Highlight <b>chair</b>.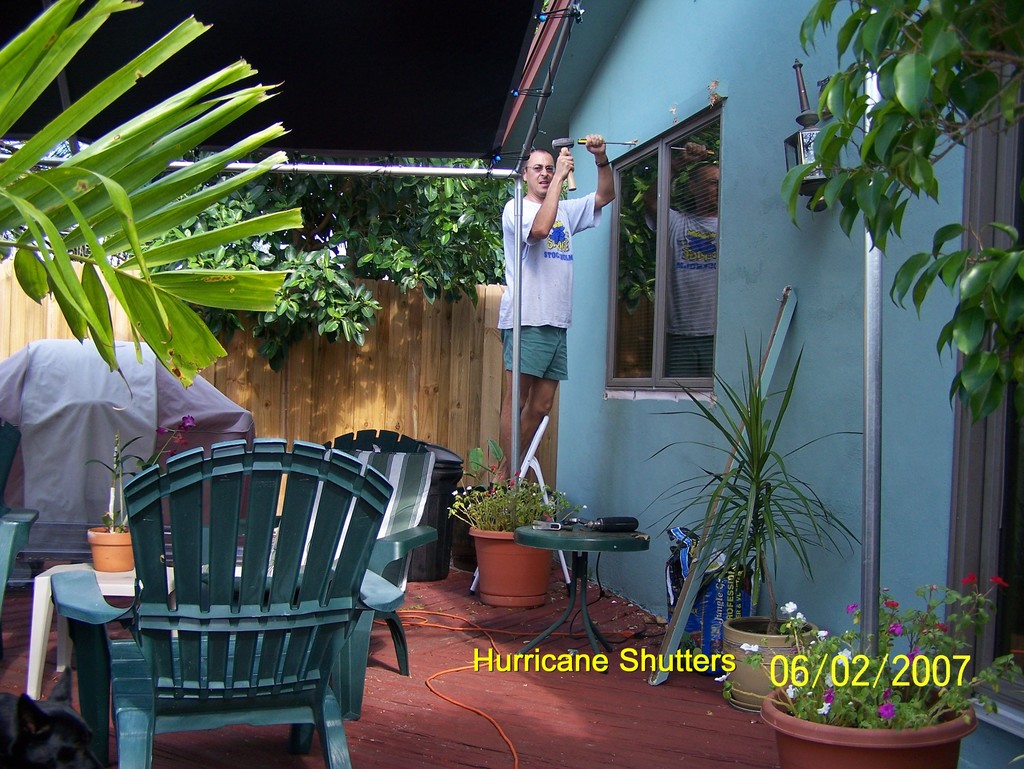
Highlighted region: rect(0, 420, 40, 621).
